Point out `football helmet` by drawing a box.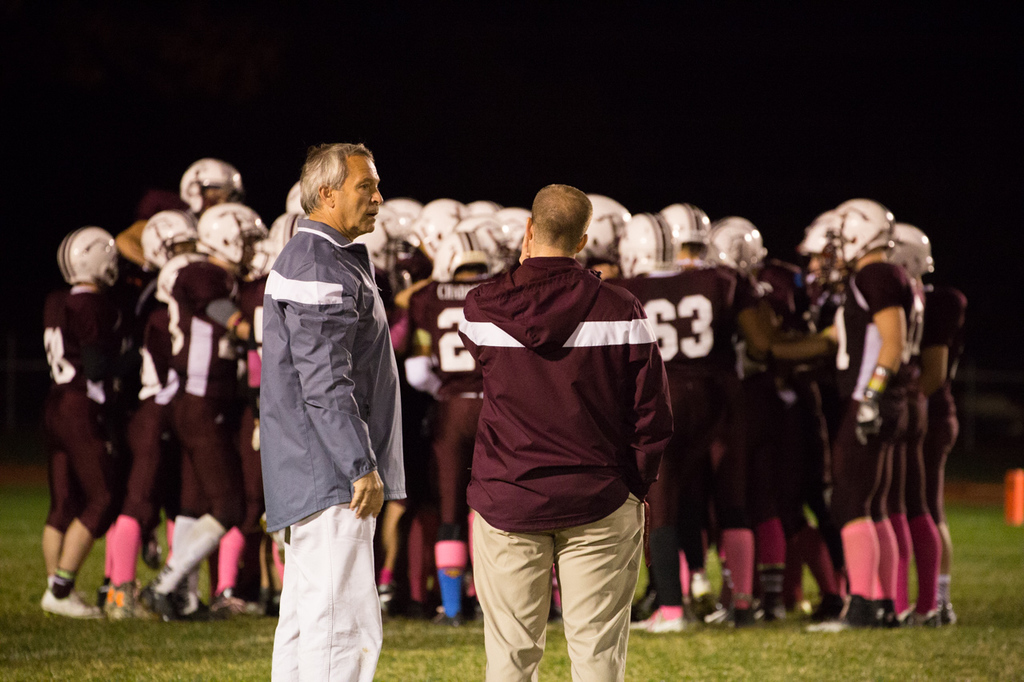
pyautogui.locateOnScreen(198, 202, 271, 277).
